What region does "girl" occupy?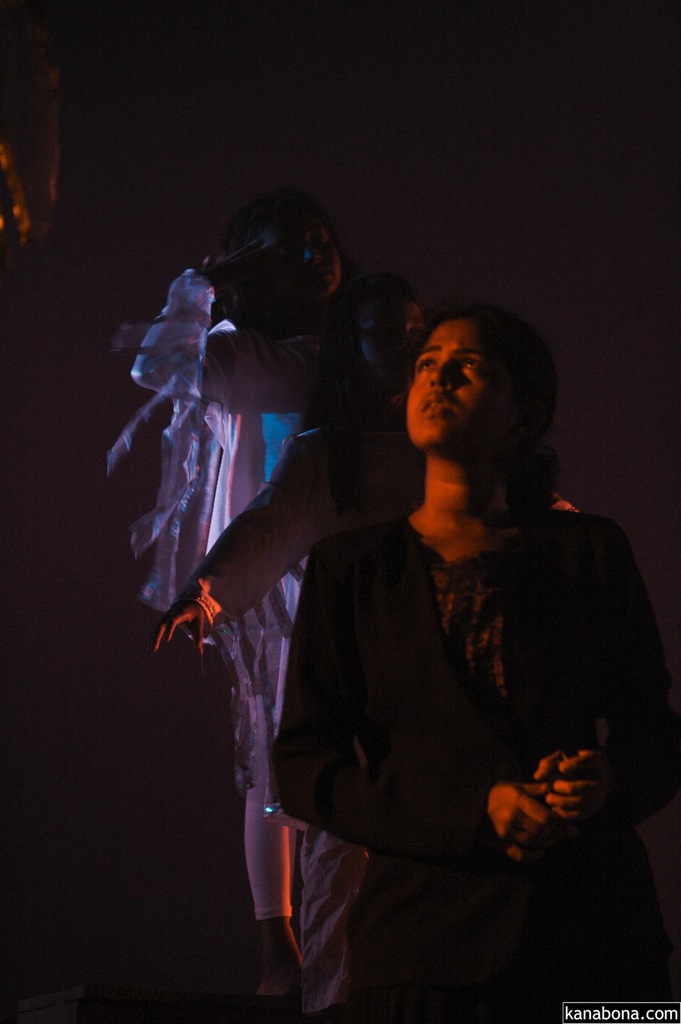
BBox(261, 304, 680, 1023).
